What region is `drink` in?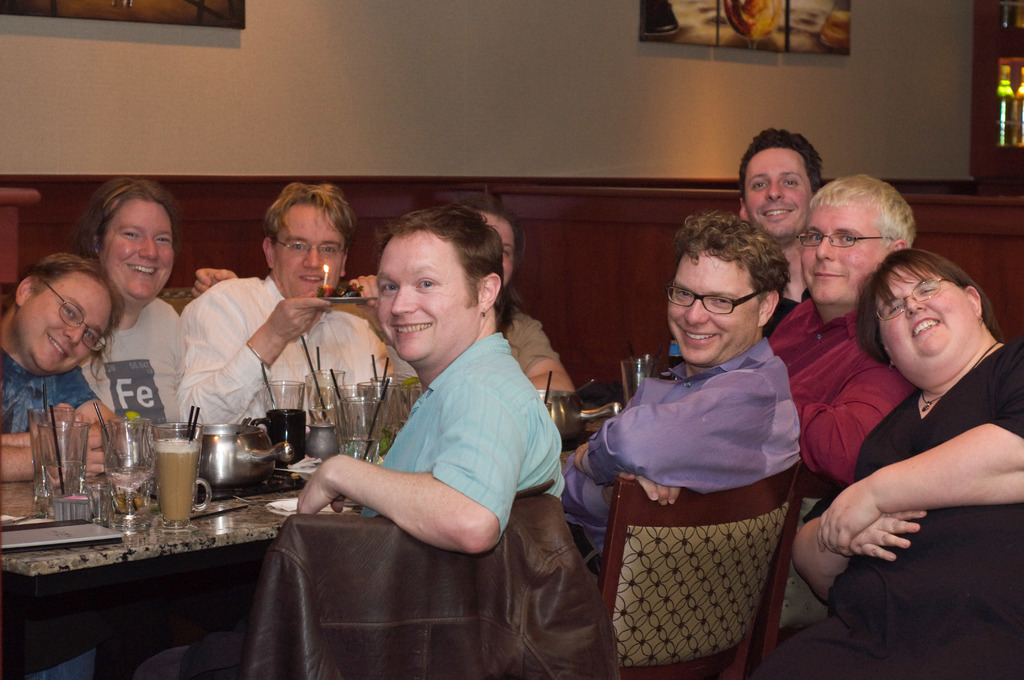
l=307, t=404, r=335, b=424.
